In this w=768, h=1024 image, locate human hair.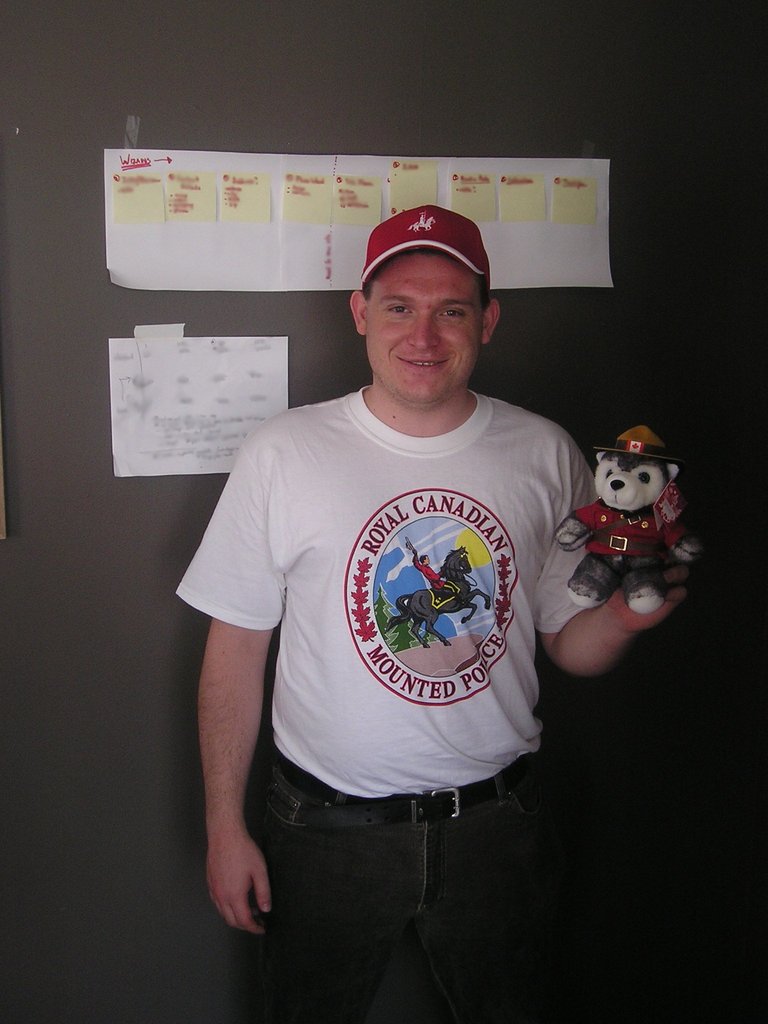
Bounding box: (360,264,497,316).
